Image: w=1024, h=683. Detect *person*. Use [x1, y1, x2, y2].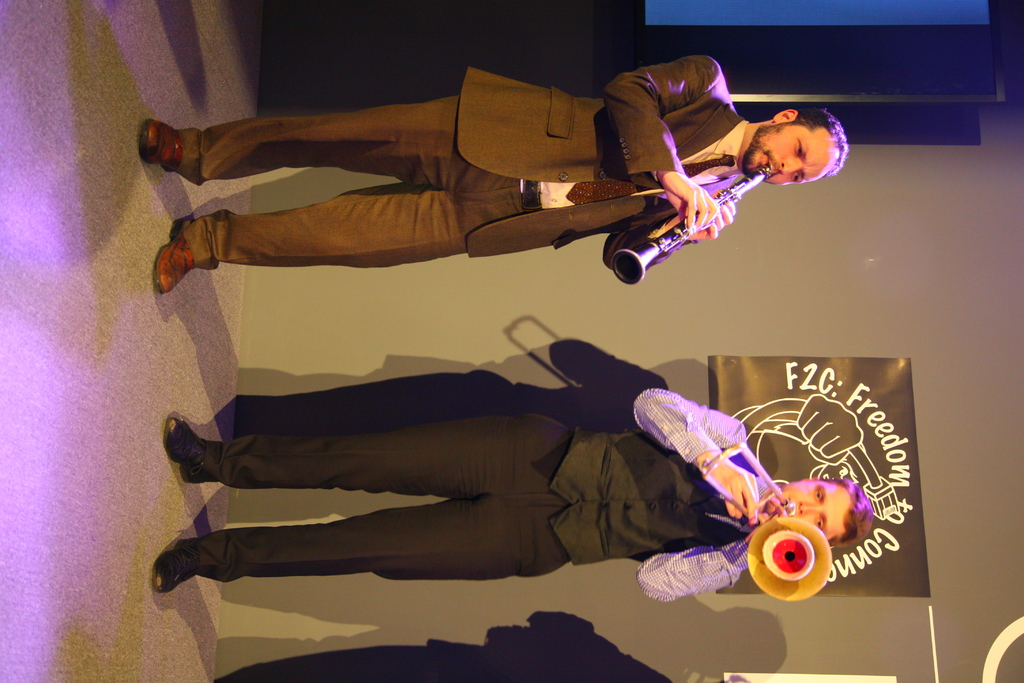
[160, 181, 885, 611].
